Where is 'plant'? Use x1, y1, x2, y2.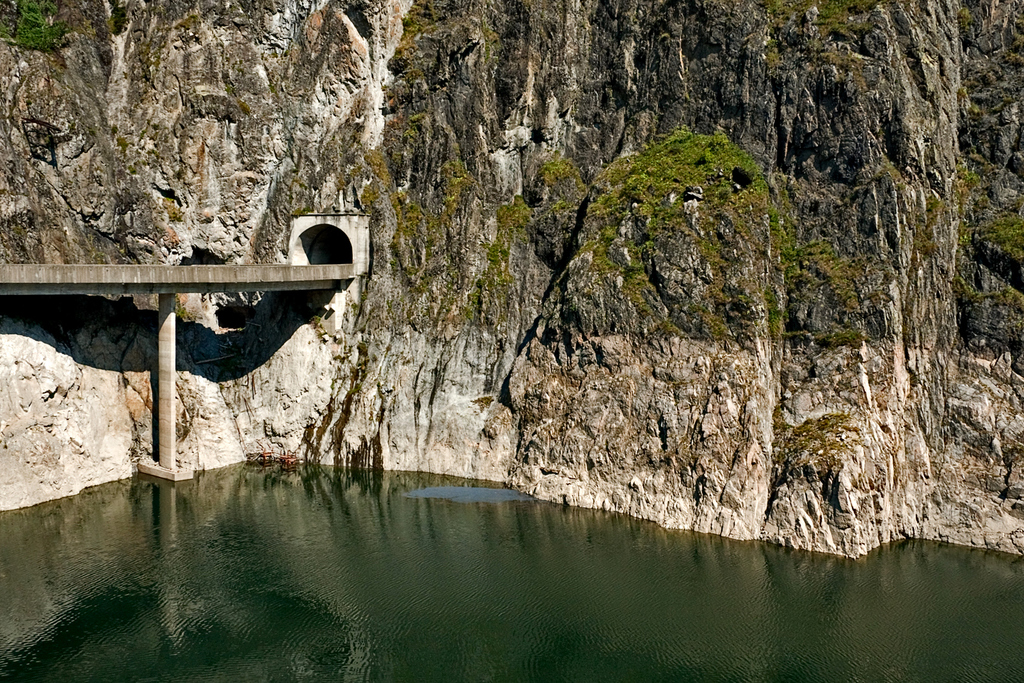
0, 0, 63, 54.
